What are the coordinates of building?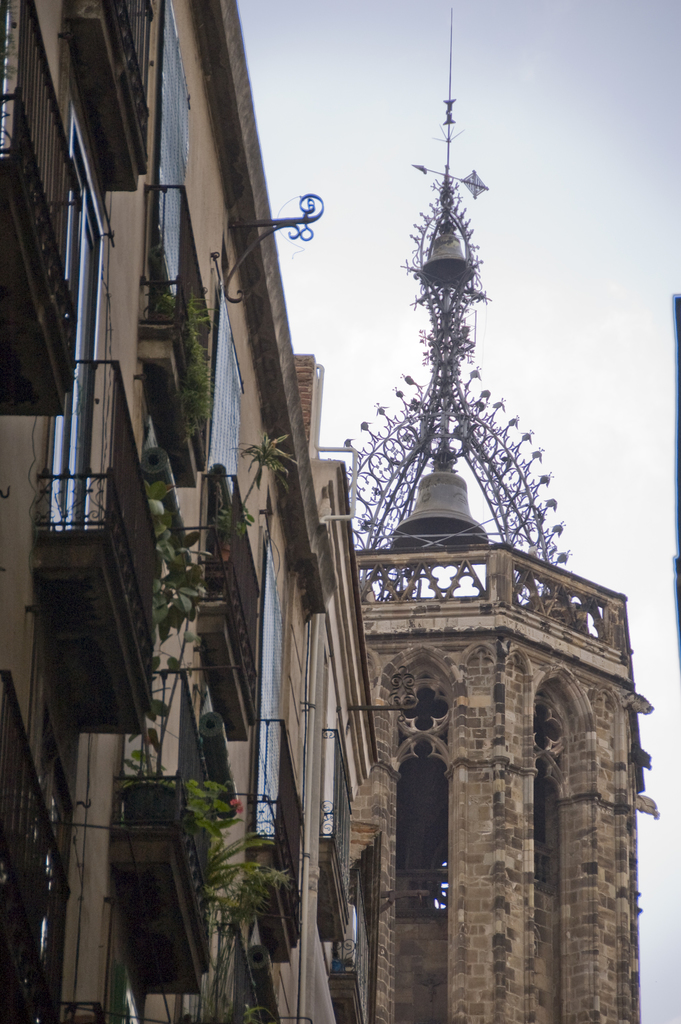
[210, 349, 382, 1023].
